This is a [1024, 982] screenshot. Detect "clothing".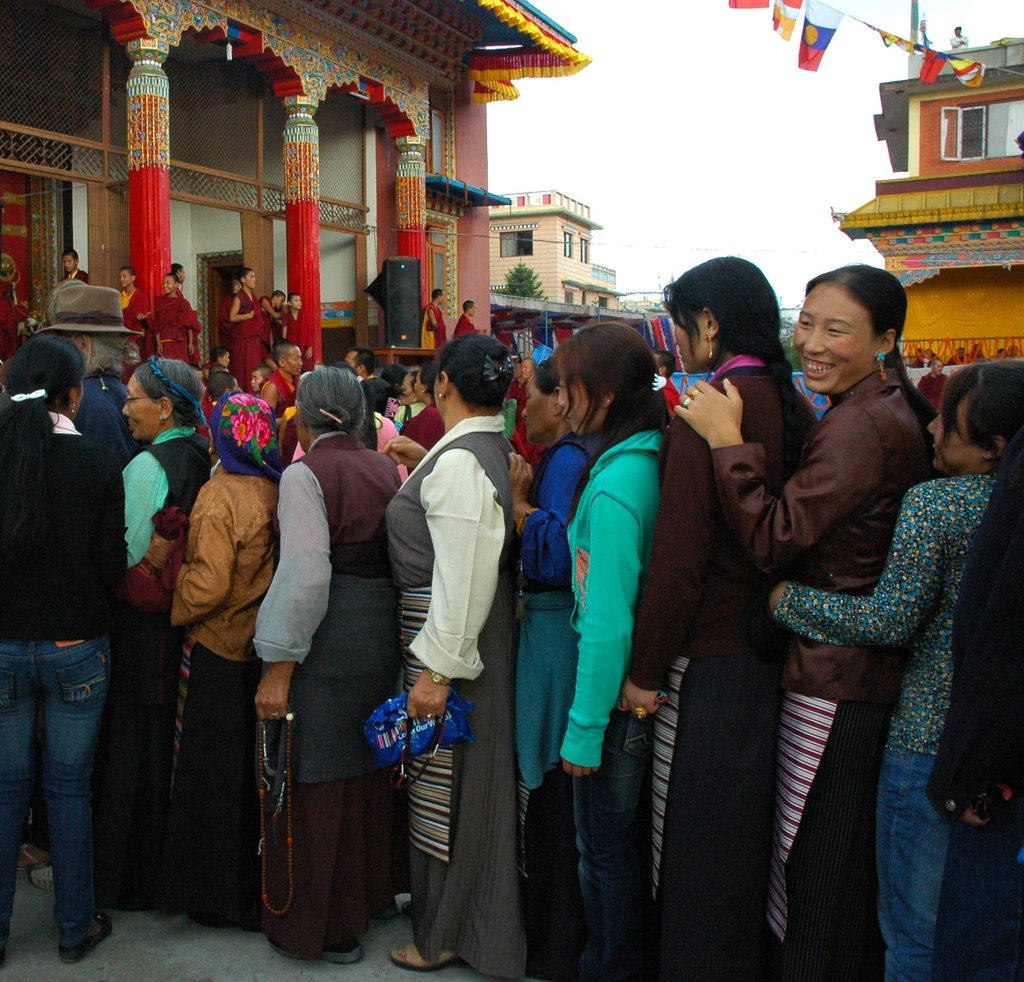
253:426:407:956.
